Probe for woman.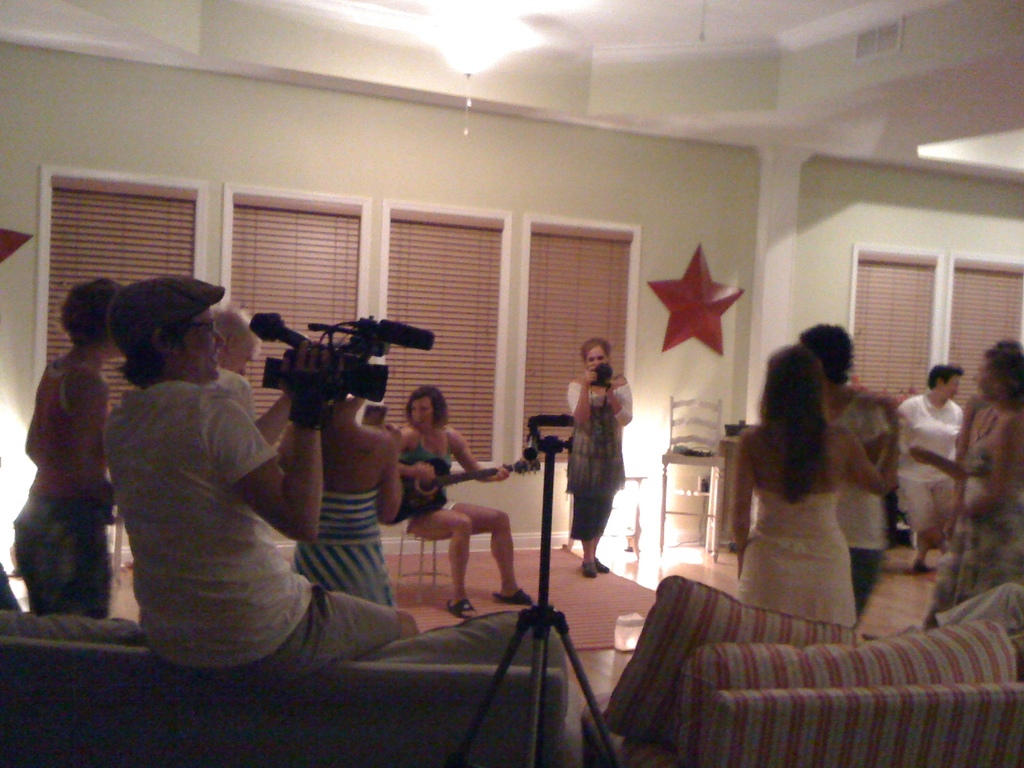
Probe result: region(12, 279, 128, 618).
